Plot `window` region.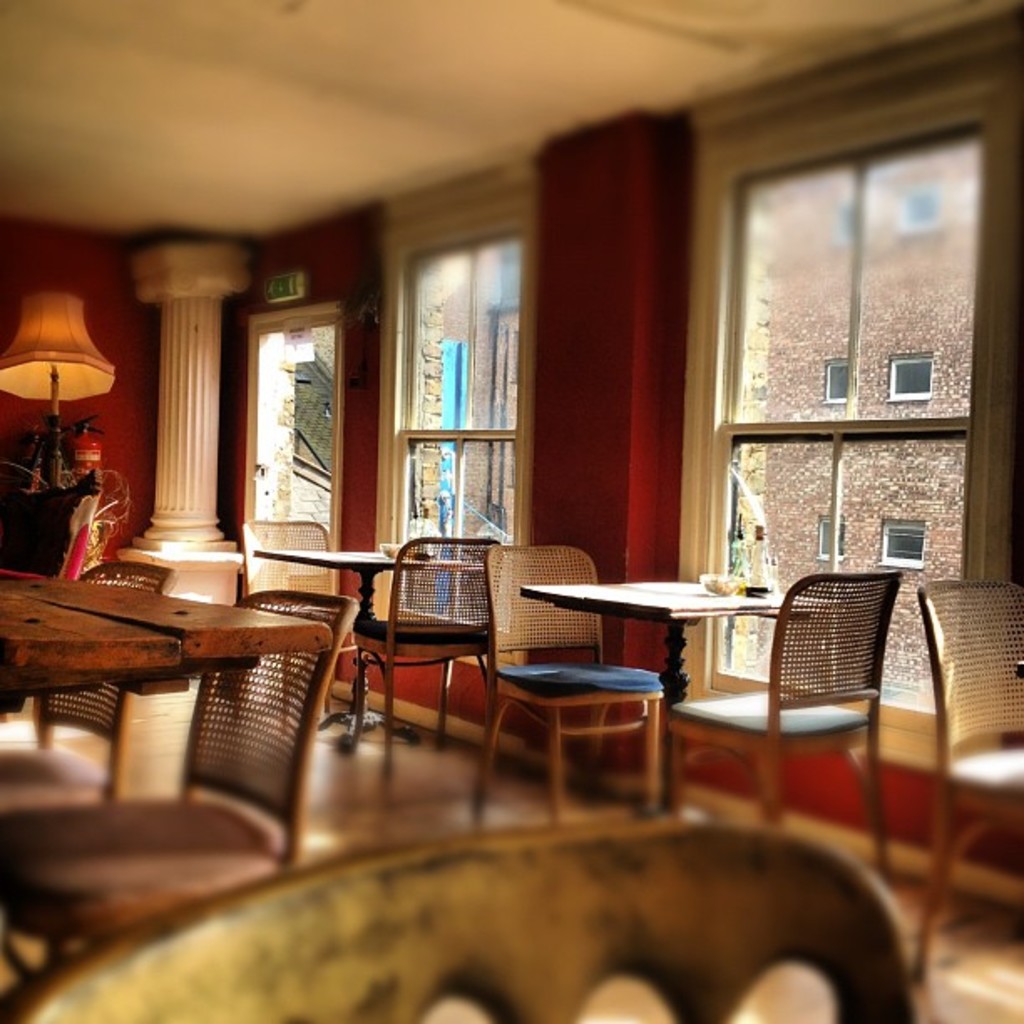
Plotted at bbox(688, 122, 989, 735).
